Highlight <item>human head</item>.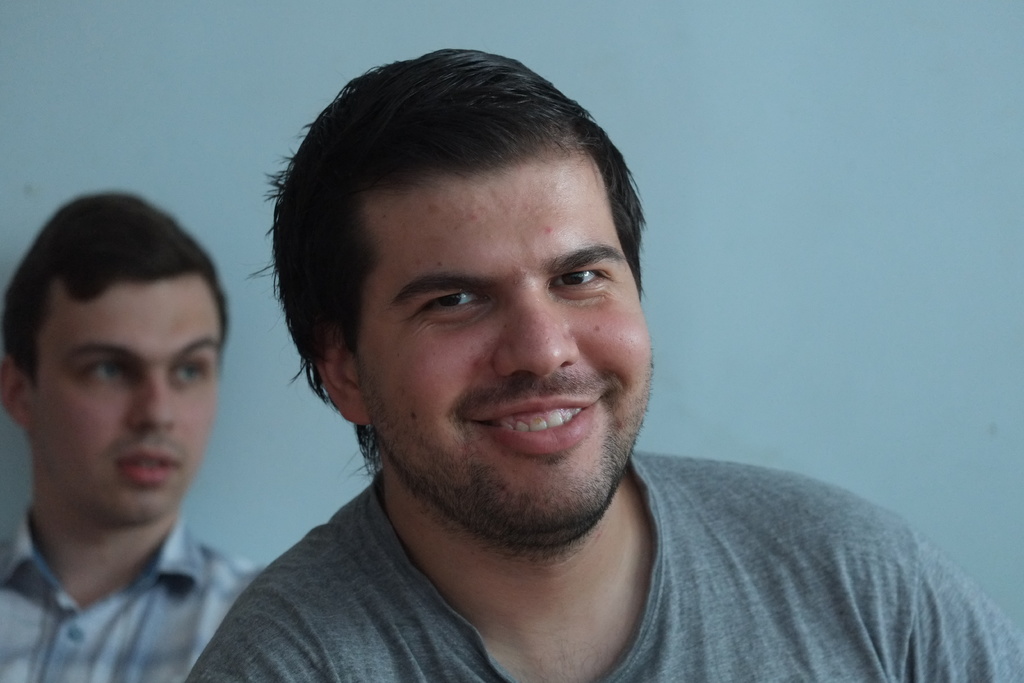
Highlighted region: (40,171,218,541).
